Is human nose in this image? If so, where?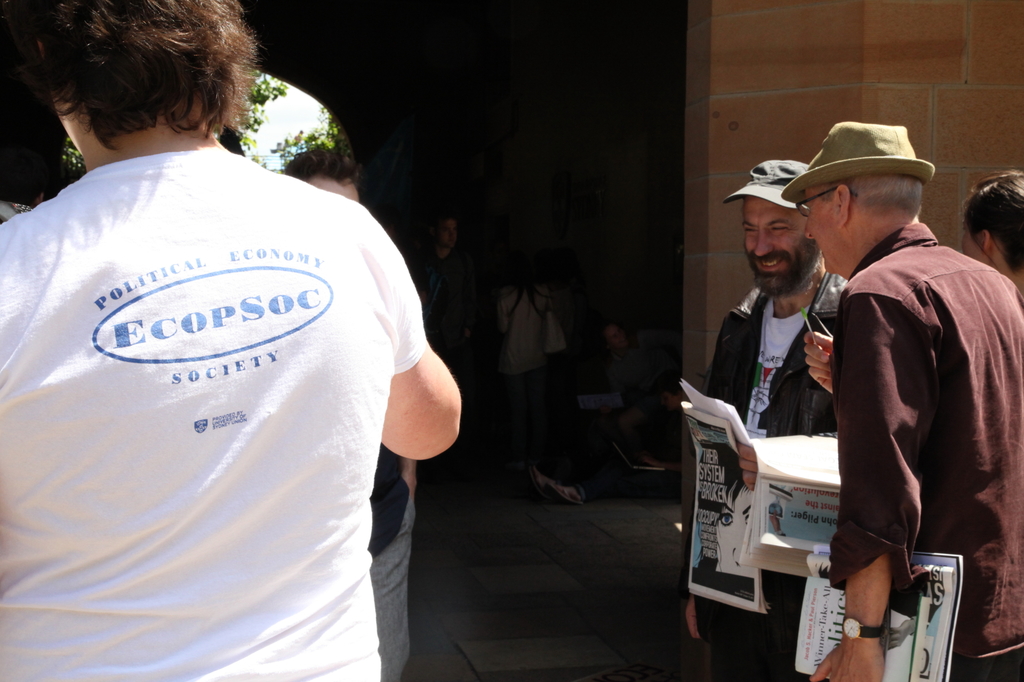
Yes, at detection(806, 220, 812, 239).
